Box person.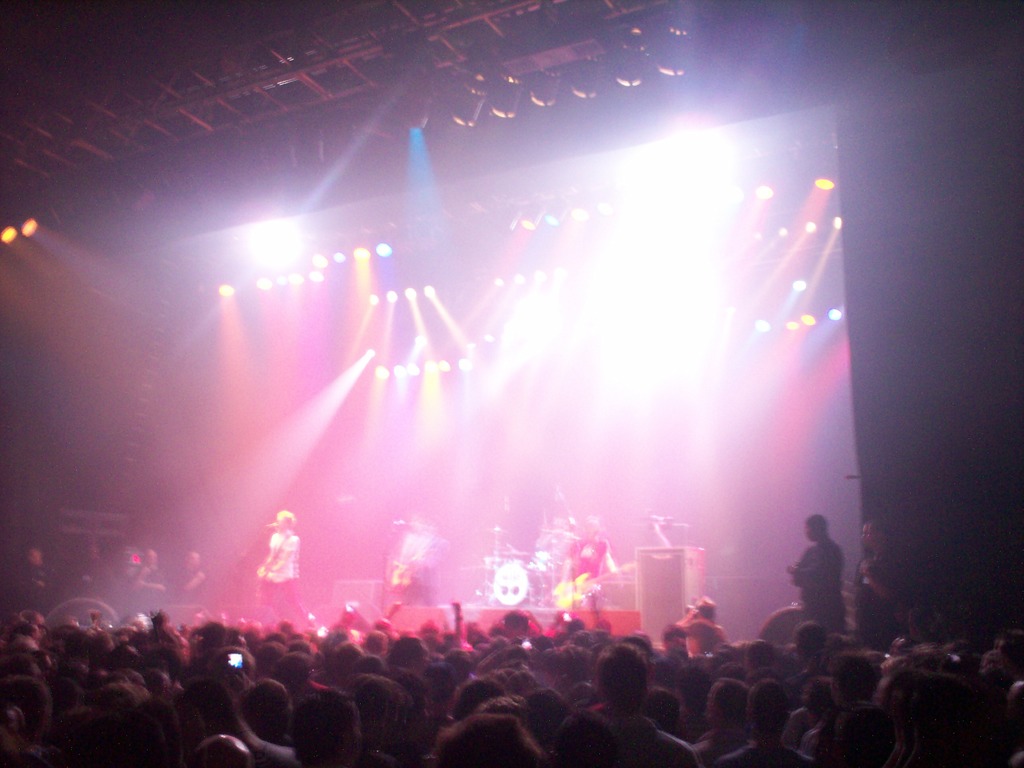
<bbox>782, 513, 855, 641</bbox>.
